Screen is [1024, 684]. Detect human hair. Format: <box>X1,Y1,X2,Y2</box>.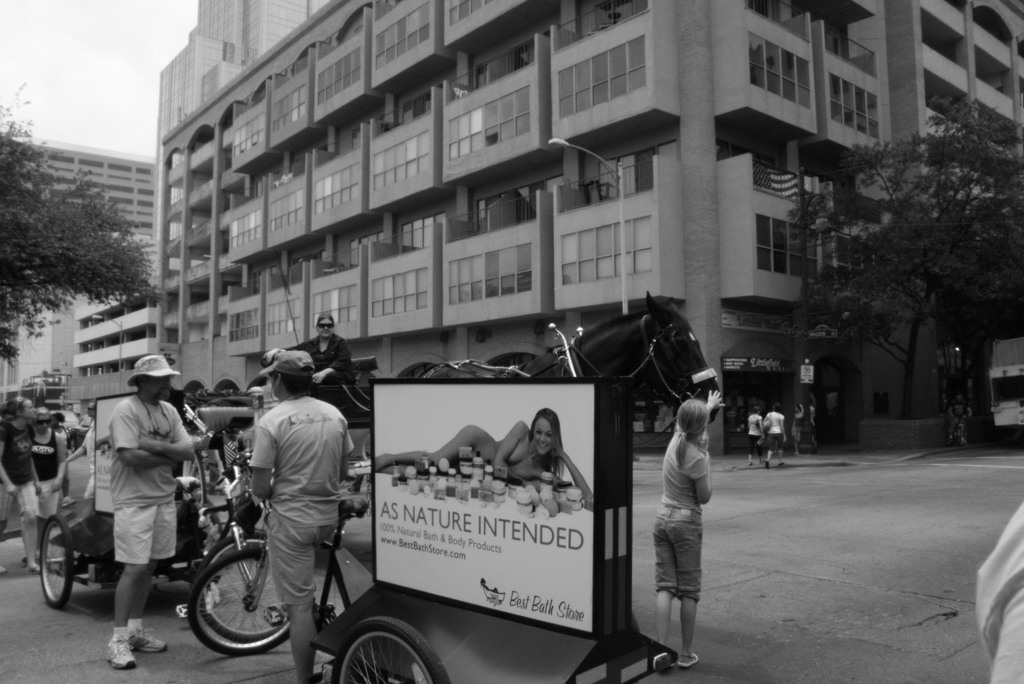
<box>776,402,783,412</box>.
